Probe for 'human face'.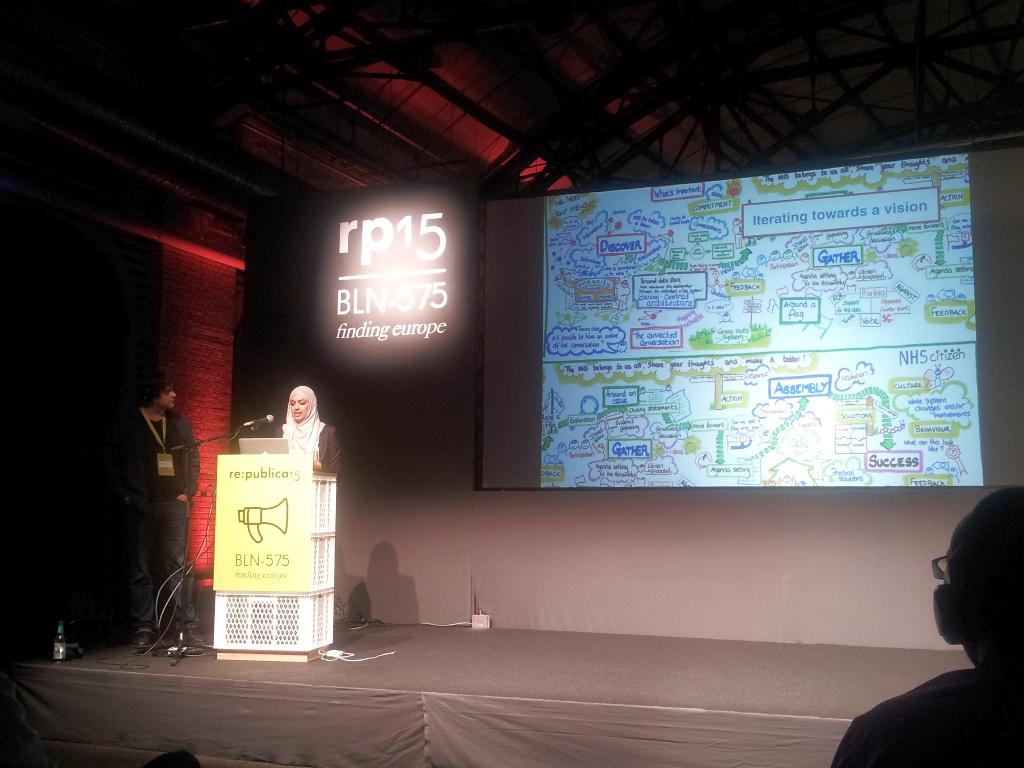
Probe result: (left=290, top=395, right=308, bottom=424).
